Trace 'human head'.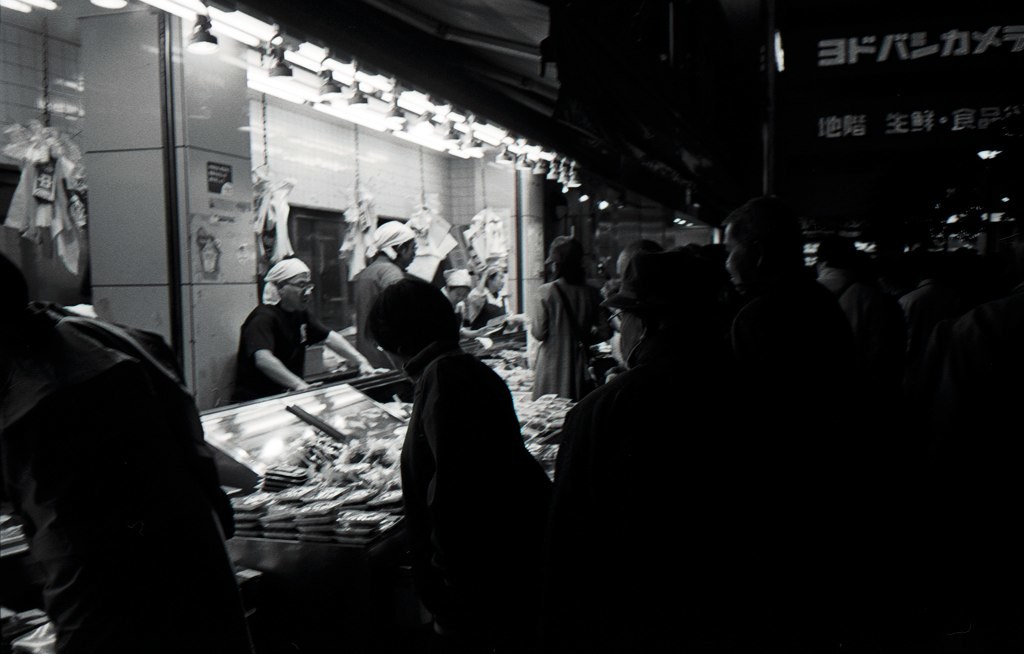
Traced to l=350, t=276, r=449, b=365.
